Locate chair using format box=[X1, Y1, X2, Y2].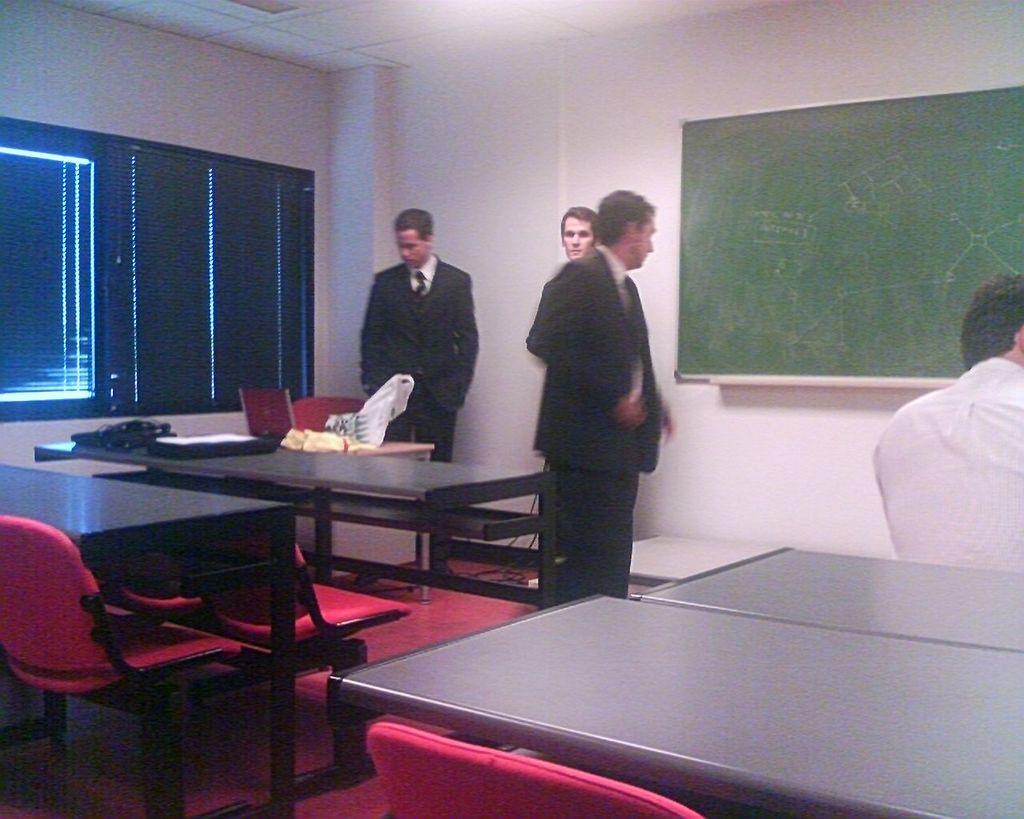
box=[0, 513, 246, 805].
